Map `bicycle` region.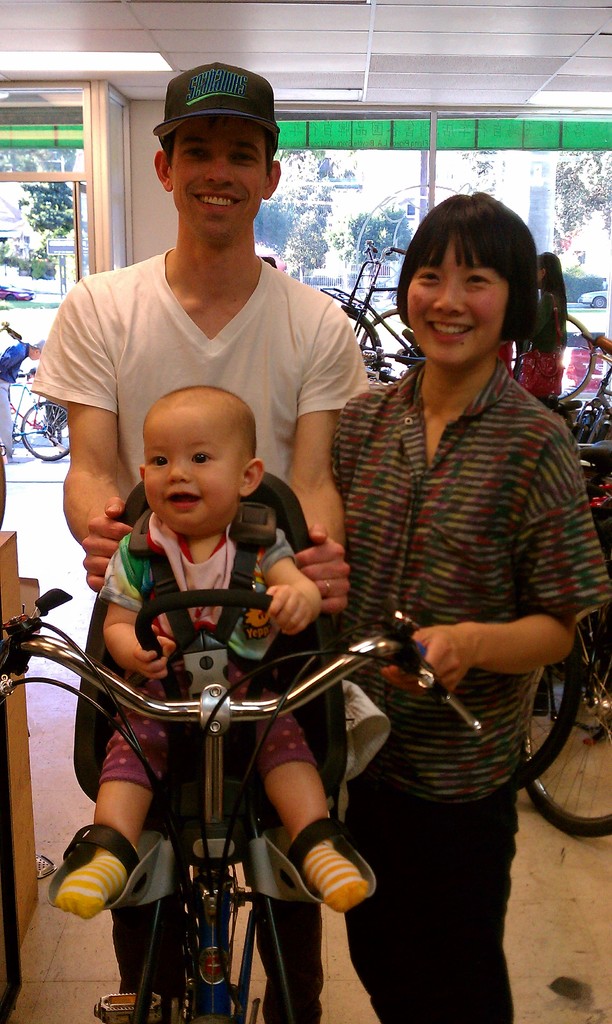
Mapped to (0,599,483,1023).
